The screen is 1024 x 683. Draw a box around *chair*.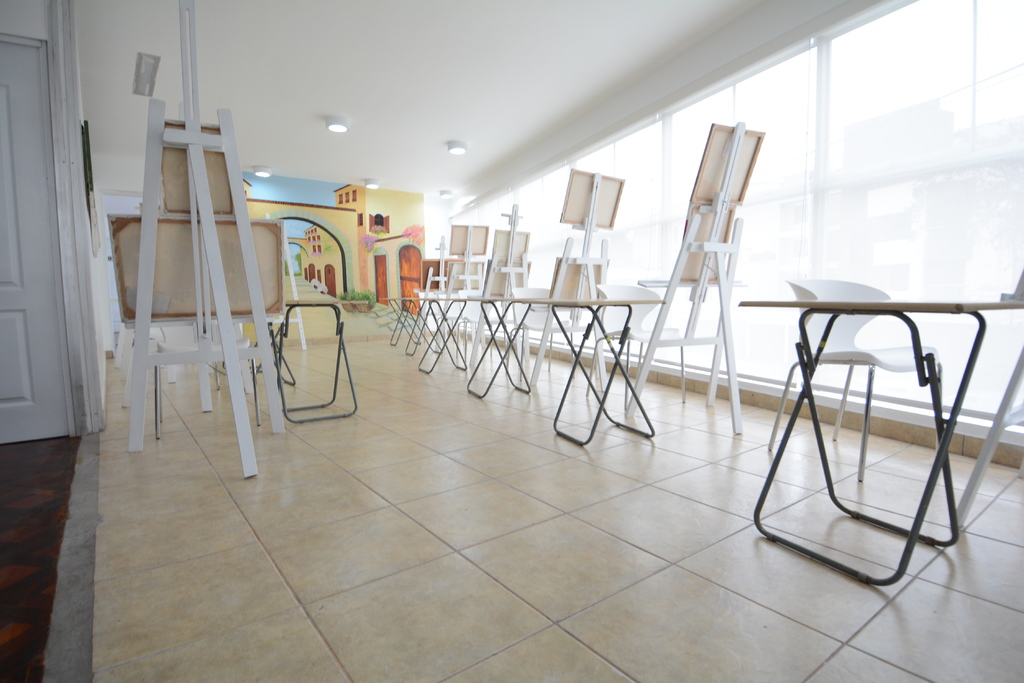
{"x1": 421, "y1": 273, "x2": 486, "y2": 367}.
